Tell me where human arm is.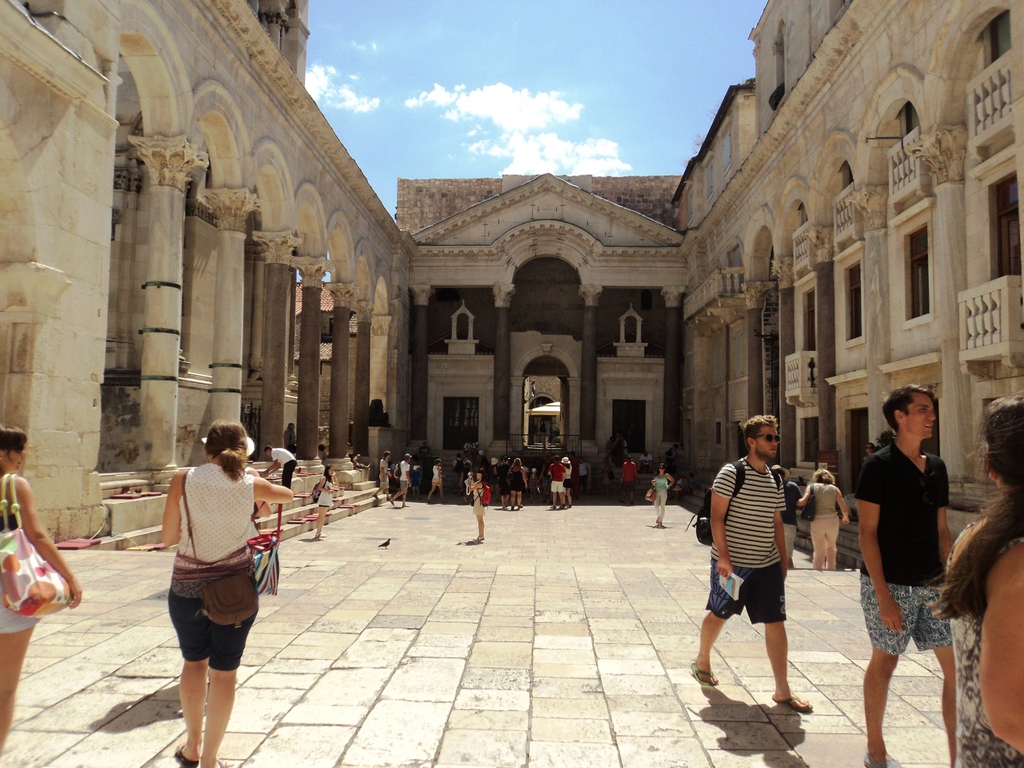
human arm is at bbox=(935, 455, 959, 567).
